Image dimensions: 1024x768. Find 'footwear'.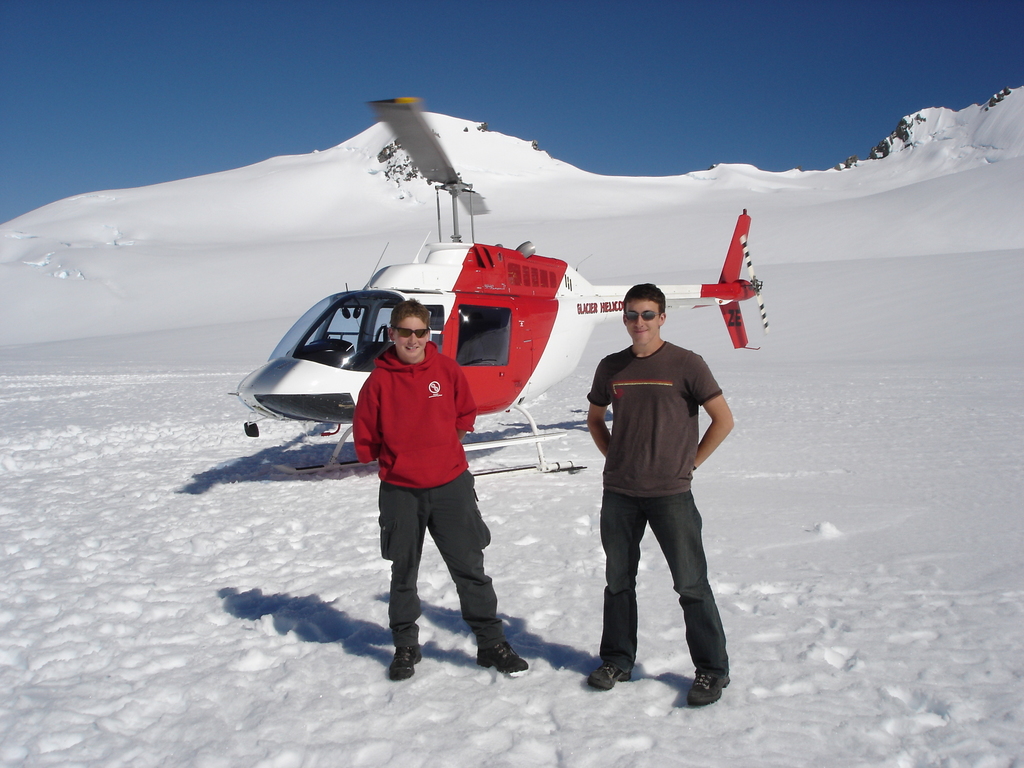
region(477, 643, 528, 675).
